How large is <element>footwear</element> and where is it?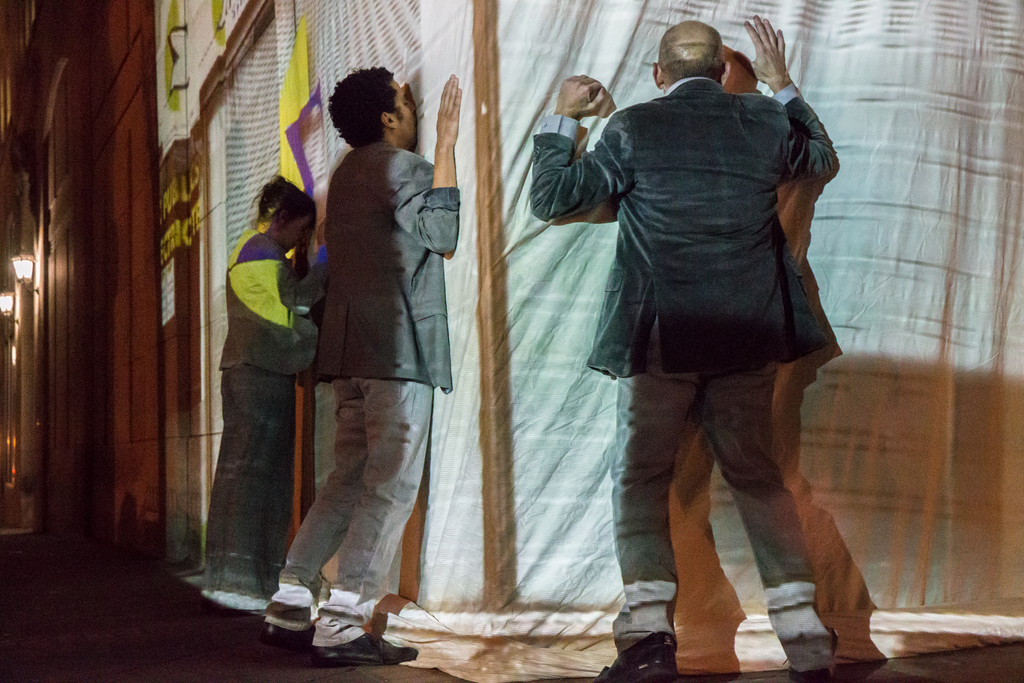
Bounding box: bbox=[264, 625, 316, 654].
